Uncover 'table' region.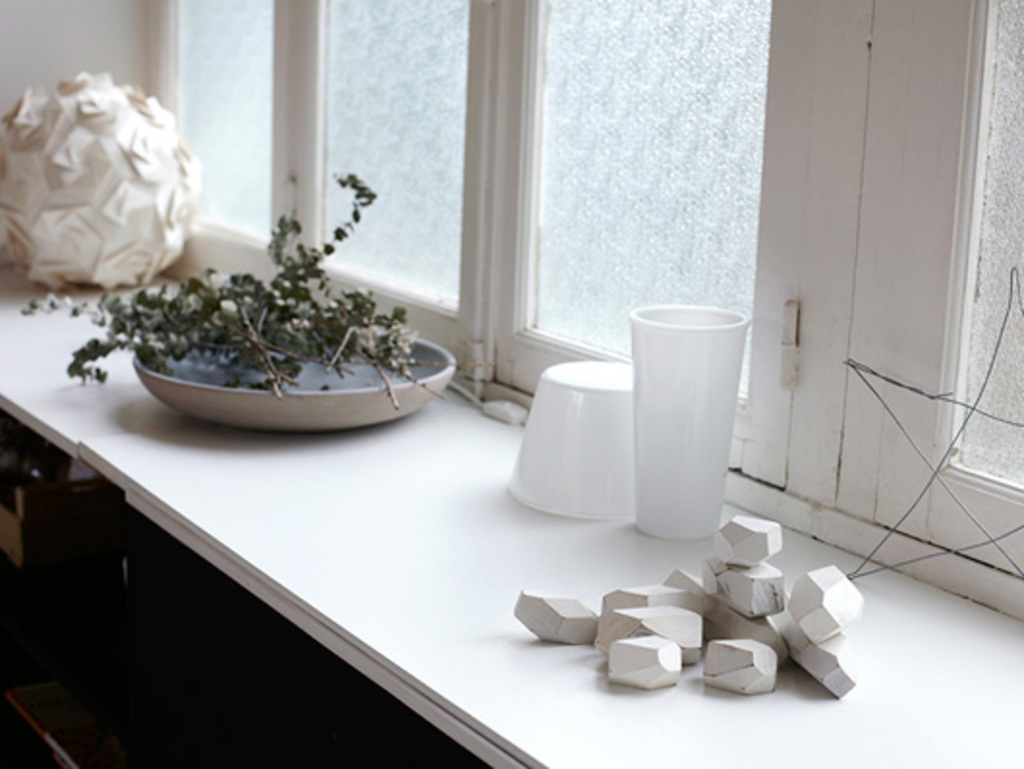
Uncovered: pyautogui.locateOnScreen(0, 269, 1022, 767).
